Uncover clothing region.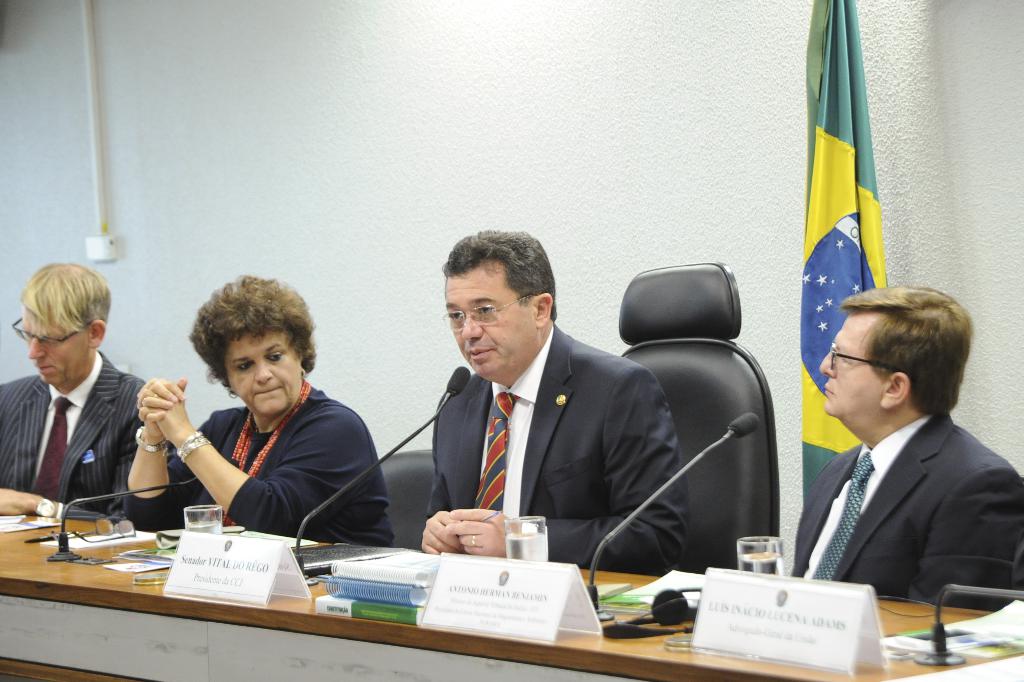
Uncovered: (x1=426, y1=323, x2=691, y2=576).
